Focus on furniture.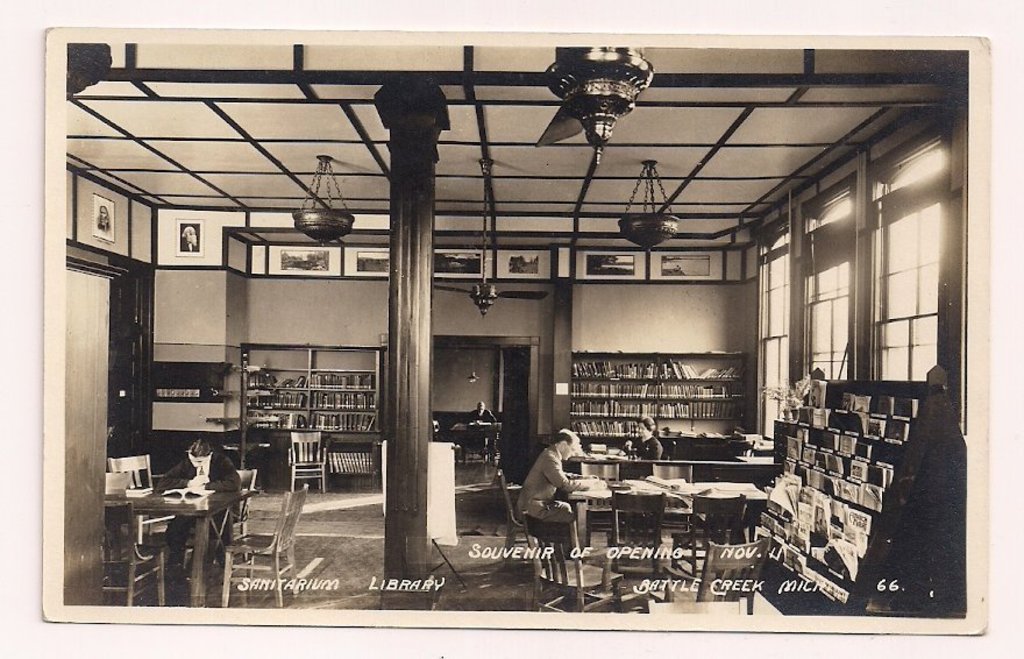
Focused at Rect(464, 434, 486, 462).
